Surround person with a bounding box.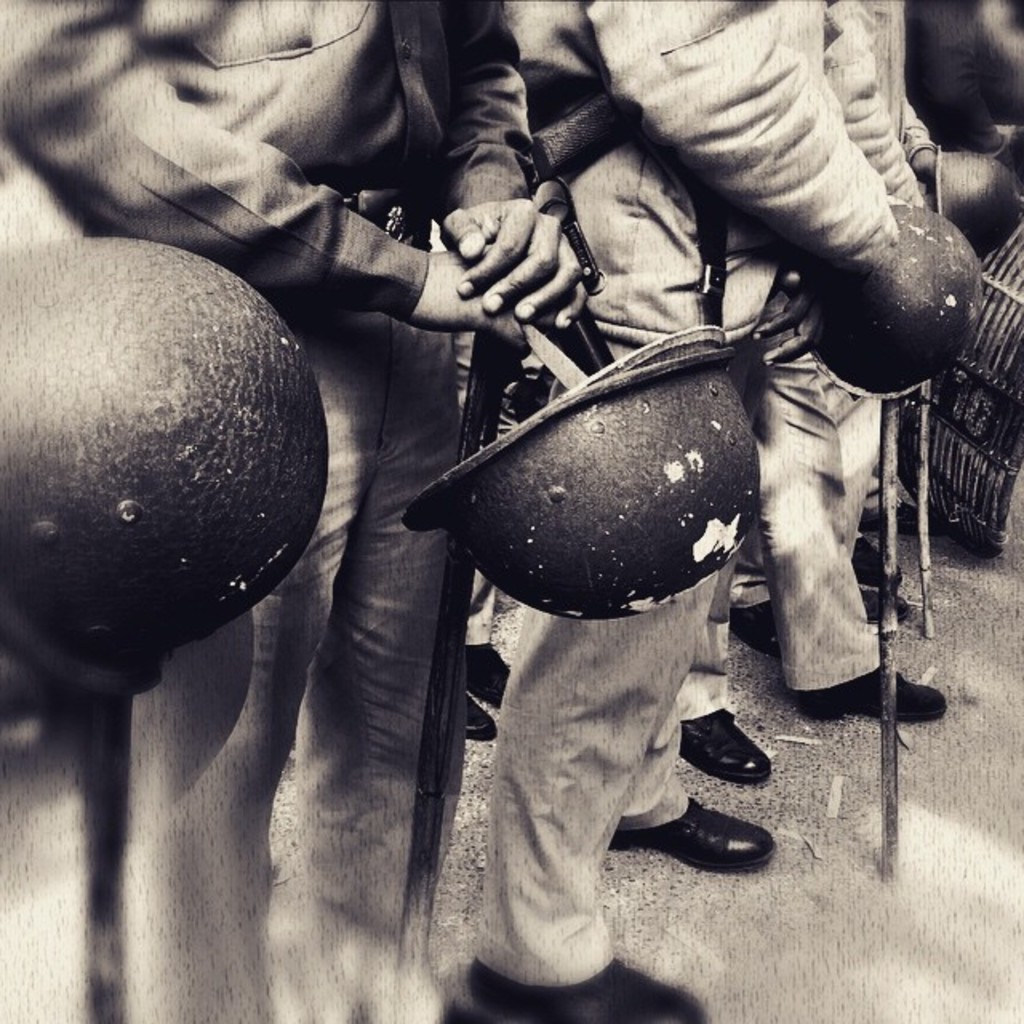
pyautogui.locateOnScreen(723, 0, 992, 758).
